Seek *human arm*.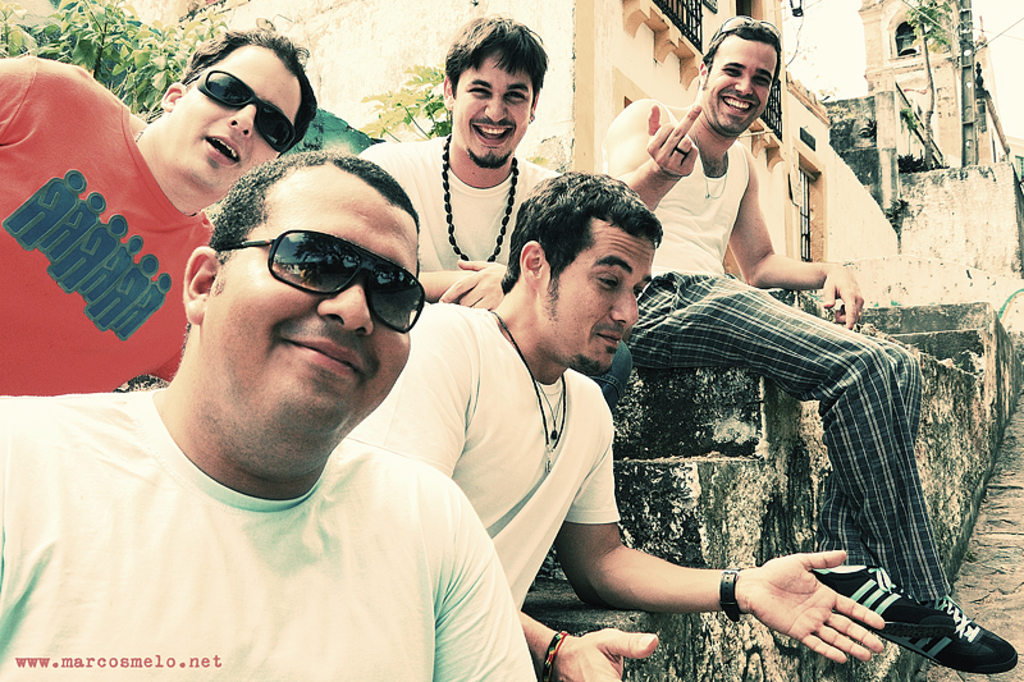
<box>604,93,701,214</box>.
